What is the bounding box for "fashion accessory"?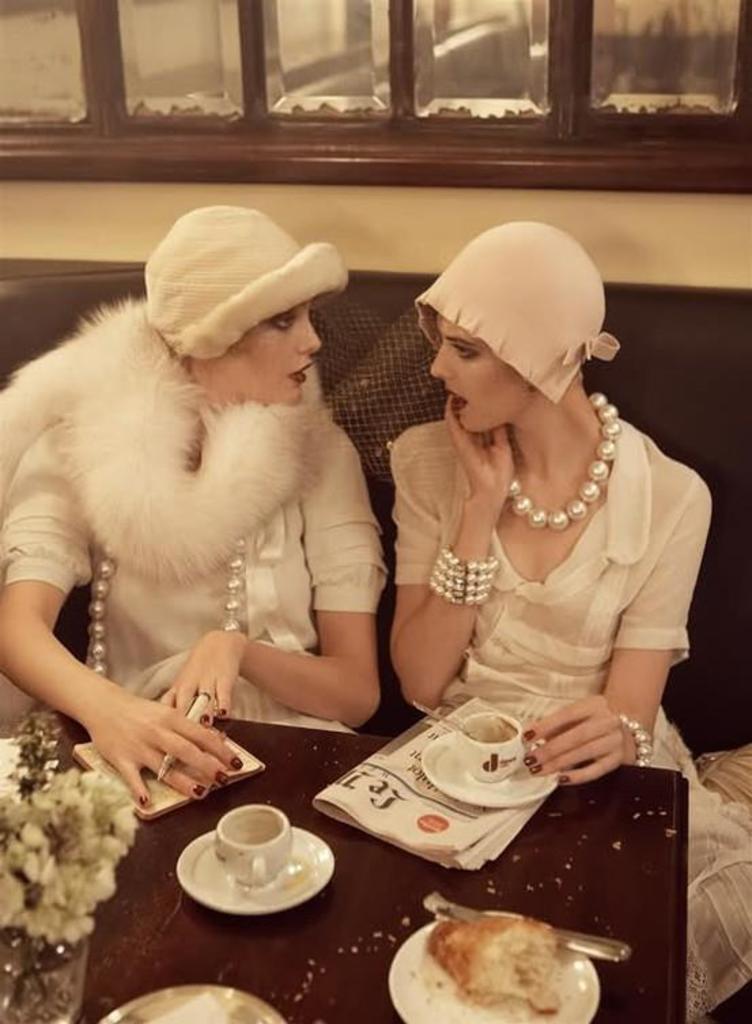
BBox(609, 715, 658, 762).
